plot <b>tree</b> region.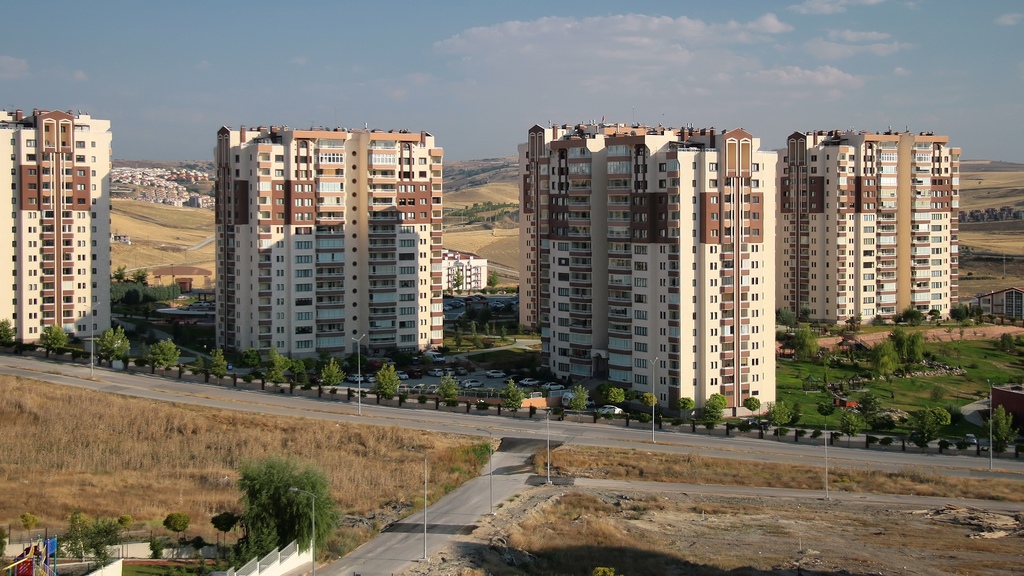
Plotted at select_region(499, 380, 524, 412).
